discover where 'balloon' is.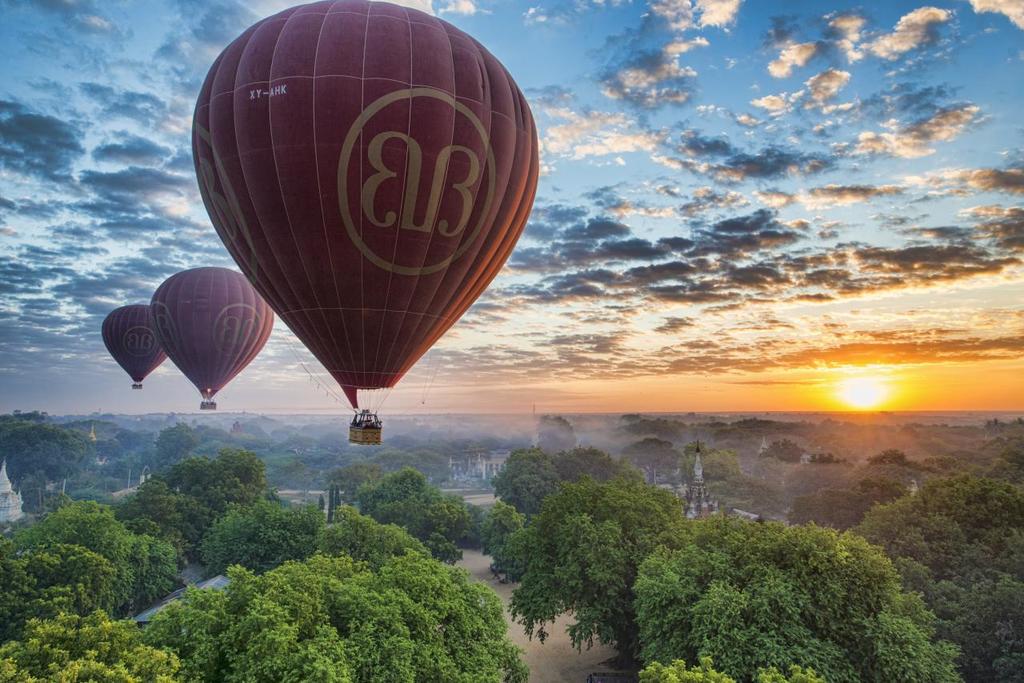
Discovered at Rect(193, 0, 542, 411).
